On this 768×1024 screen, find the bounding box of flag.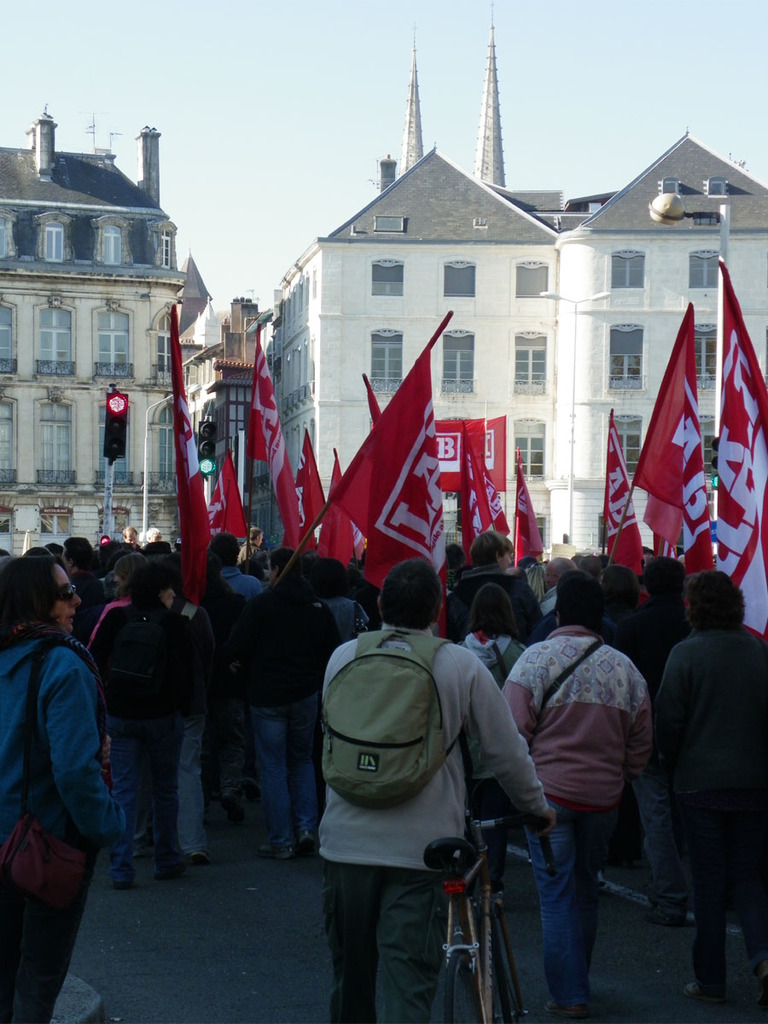
Bounding box: box=[601, 406, 649, 579].
